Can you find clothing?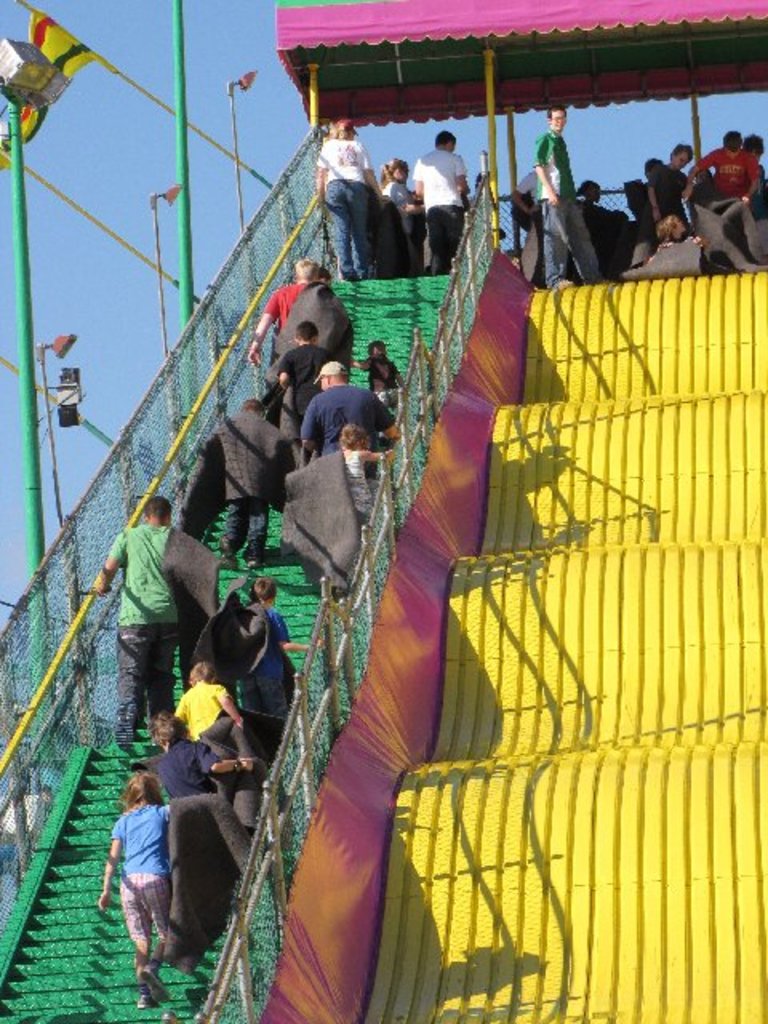
Yes, bounding box: (574, 194, 606, 227).
